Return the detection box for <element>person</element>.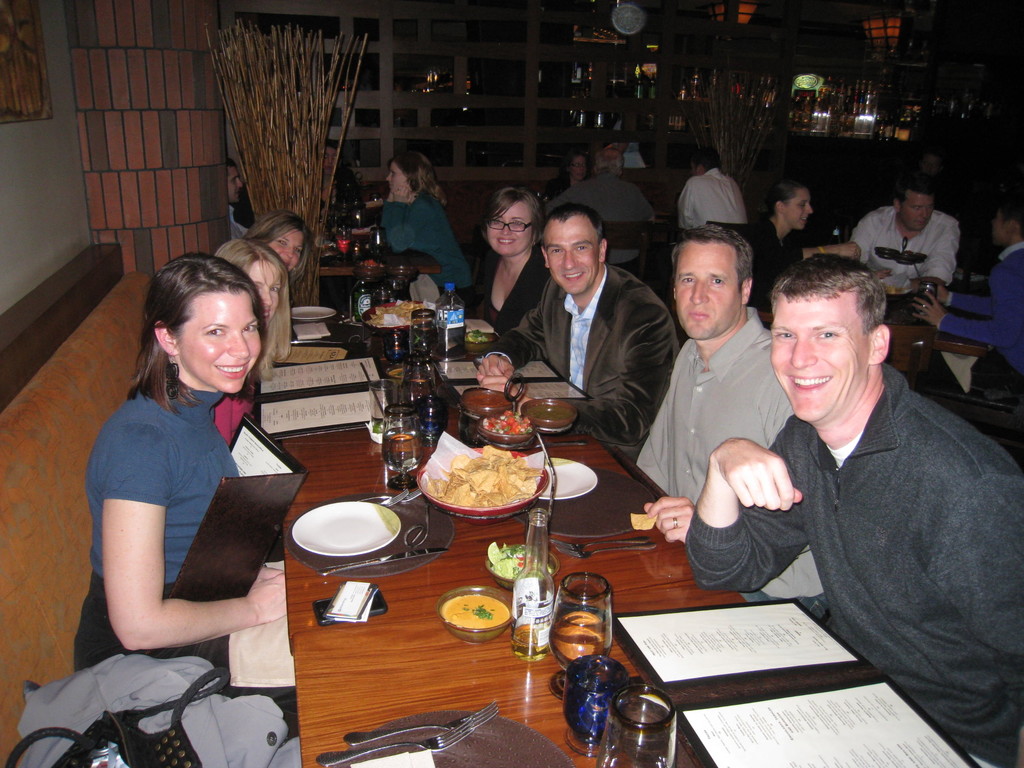
detection(741, 182, 860, 271).
